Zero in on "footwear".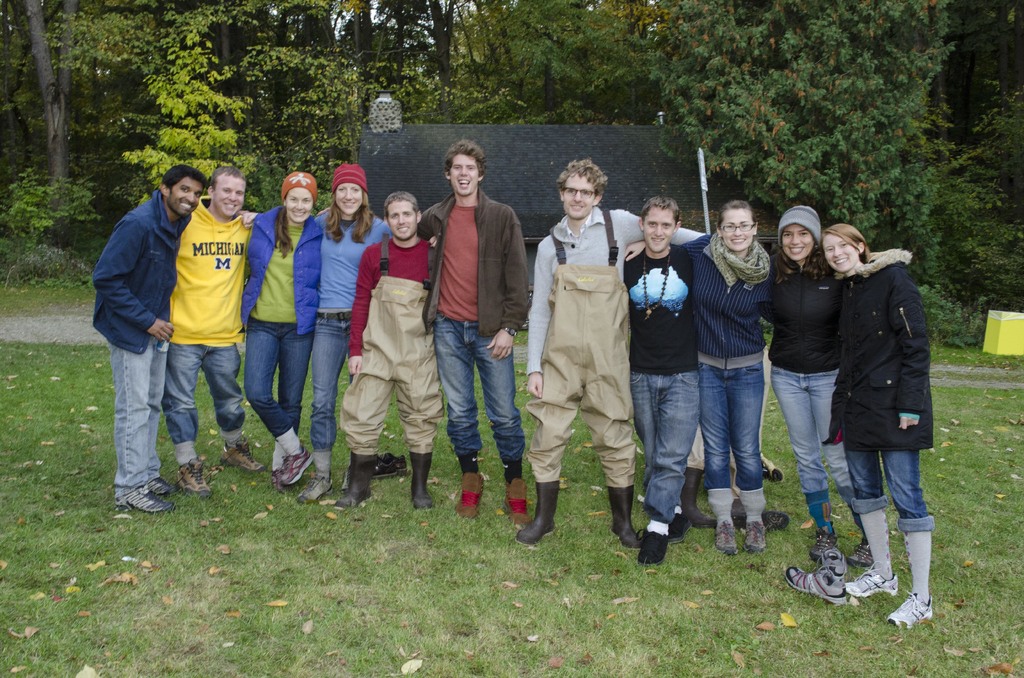
Zeroed in: [738,486,767,554].
